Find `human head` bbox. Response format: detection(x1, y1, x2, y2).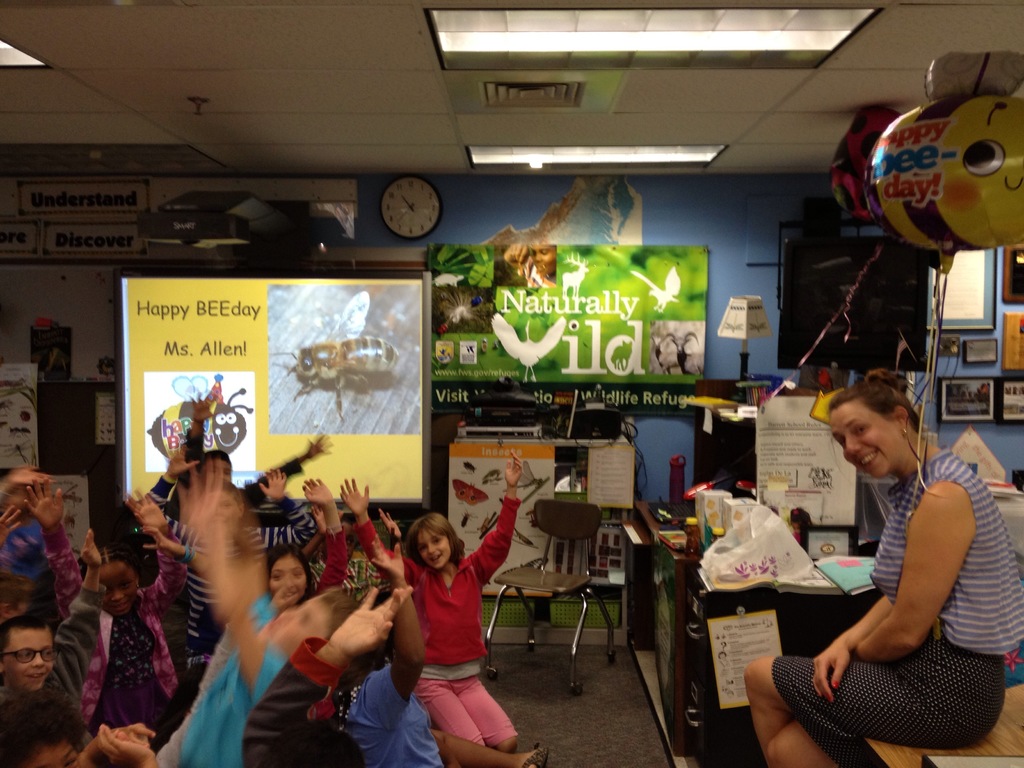
detection(267, 545, 308, 606).
